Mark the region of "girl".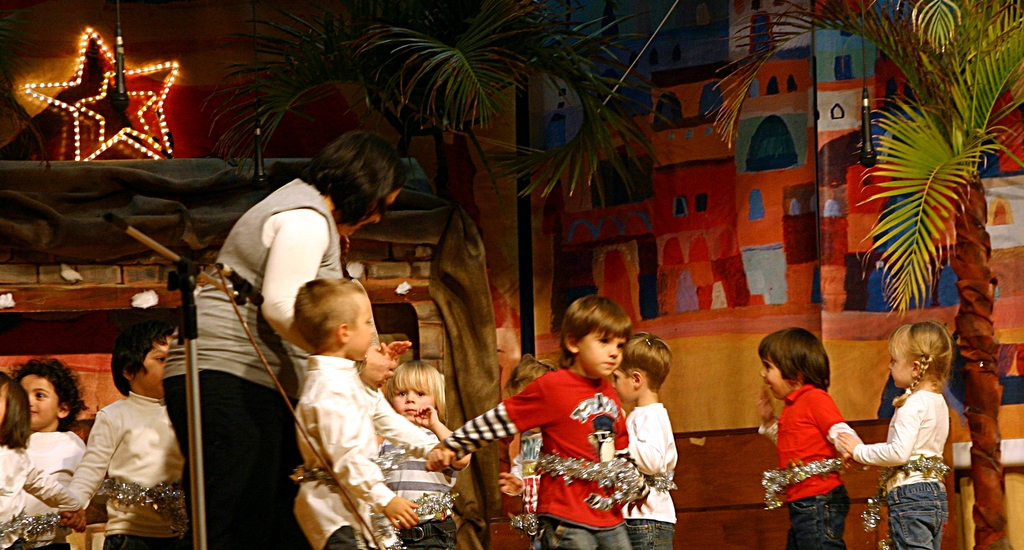
Region: (x1=68, y1=320, x2=179, y2=549).
